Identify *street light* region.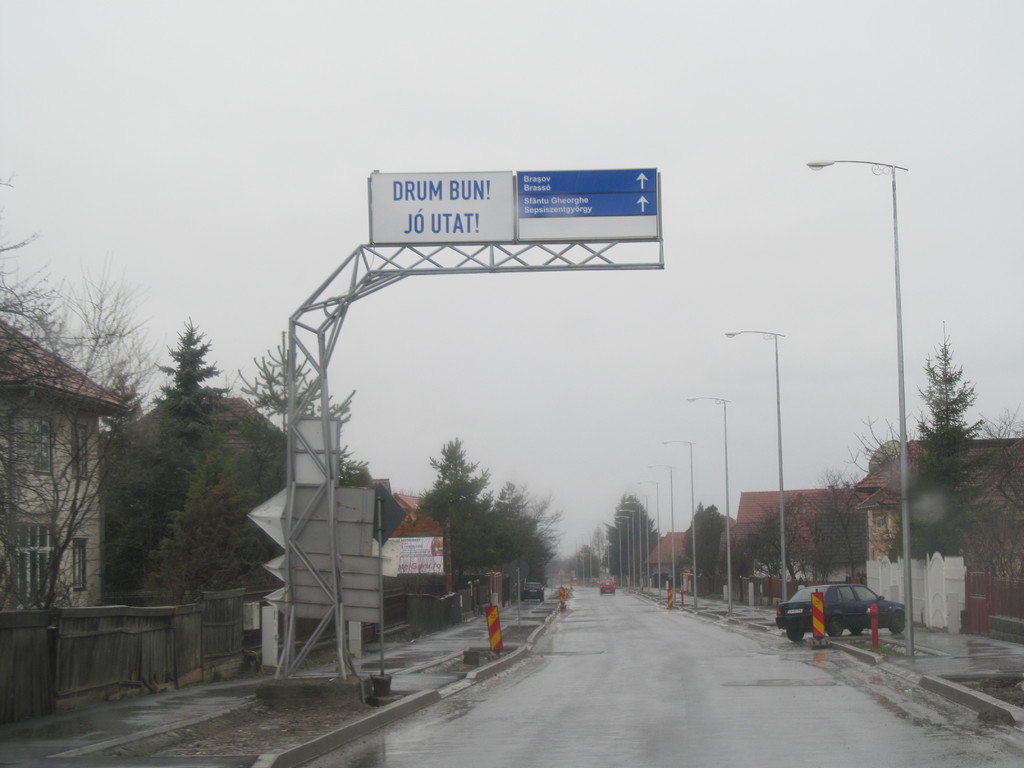
Region: bbox=[684, 393, 735, 612].
